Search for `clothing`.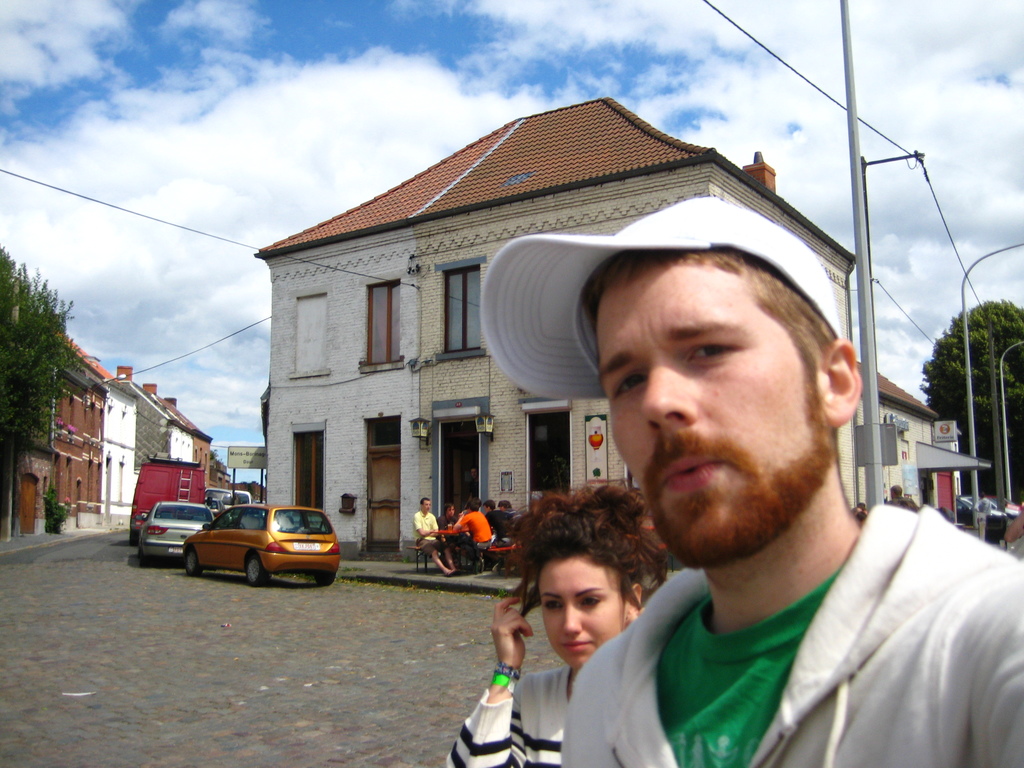
Found at locate(483, 506, 508, 544).
